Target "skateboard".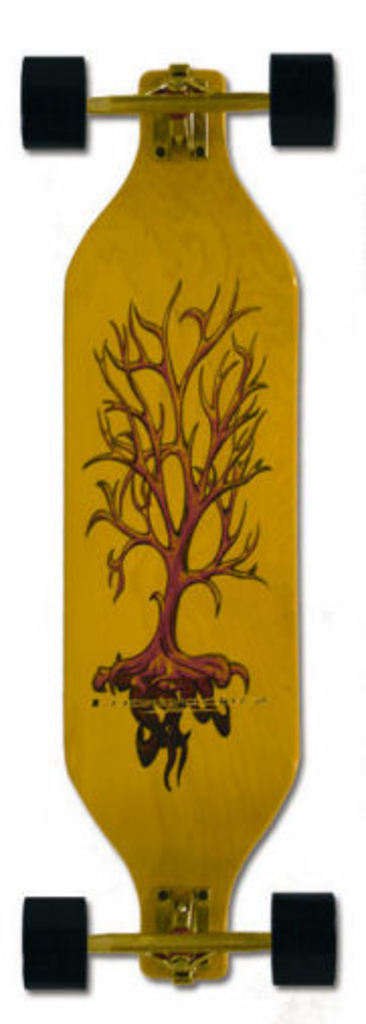
Target region: x1=20, y1=50, x2=344, y2=994.
